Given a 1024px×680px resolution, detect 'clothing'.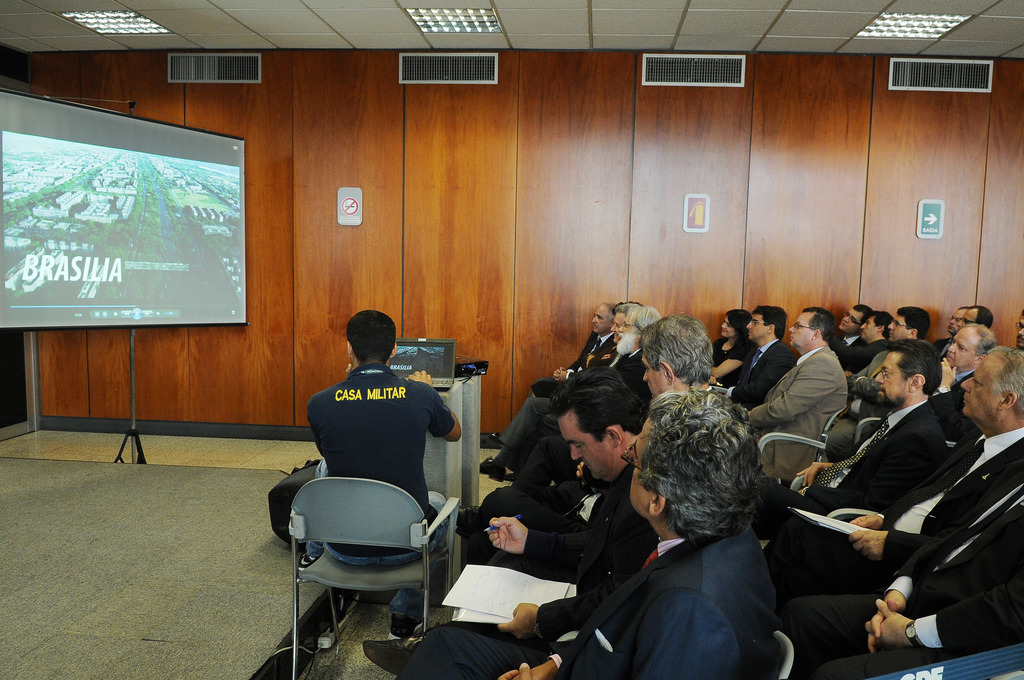
x1=923 y1=364 x2=987 y2=450.
